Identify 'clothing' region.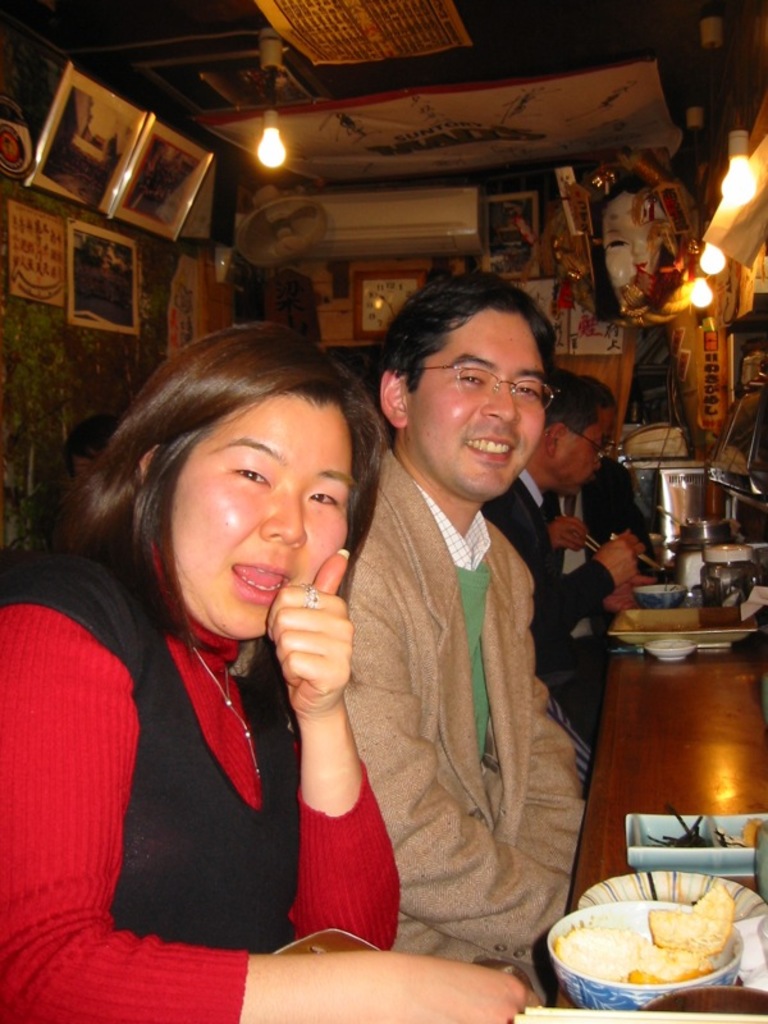
Region: left=481, top=465, right=621, bottom=744.
